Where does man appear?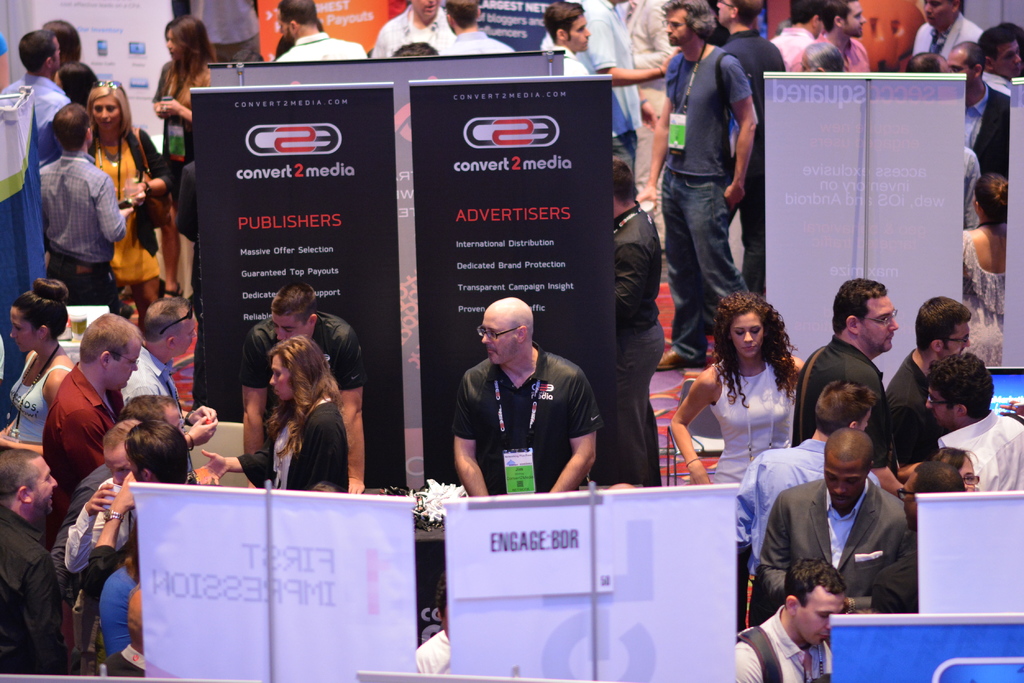
Appears at (x1=770, y1=0, x2=829, y2=61).
